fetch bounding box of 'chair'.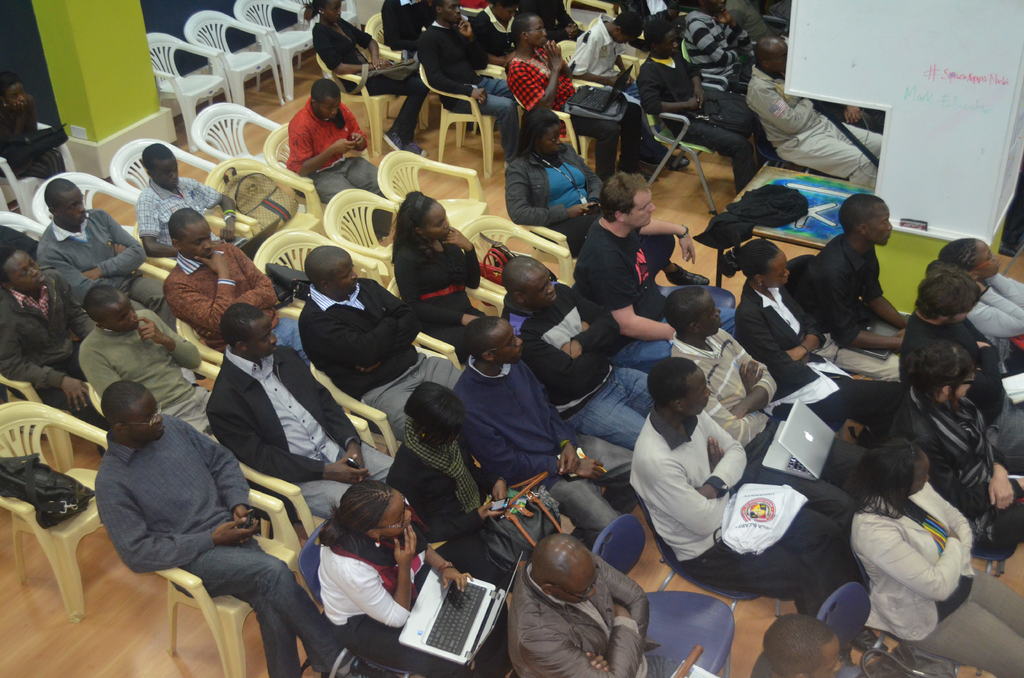
Bbox: [x1=229, y1=0, x2=320, y2=101].
